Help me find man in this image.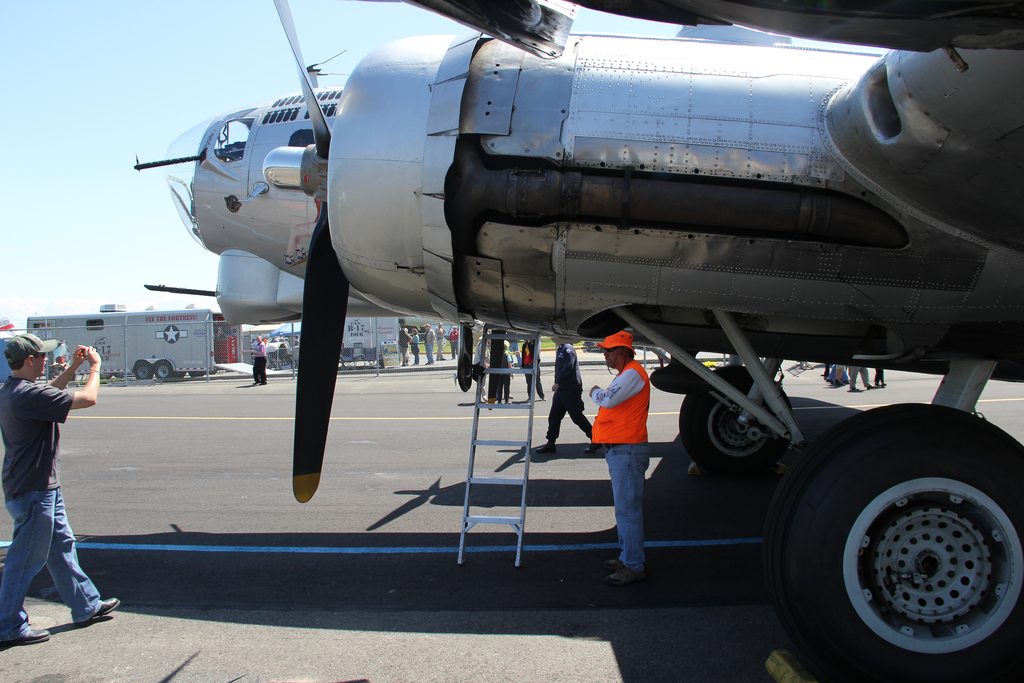
Found it: 2 336 97 636.
